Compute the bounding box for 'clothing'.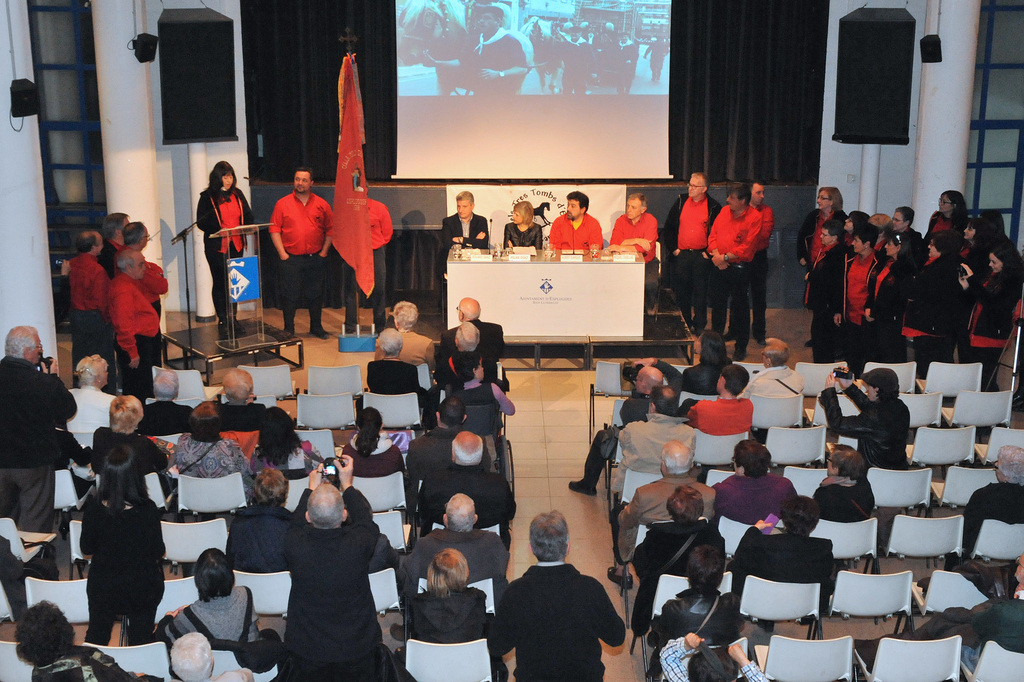
bbox(150, 585, 266, 653).
